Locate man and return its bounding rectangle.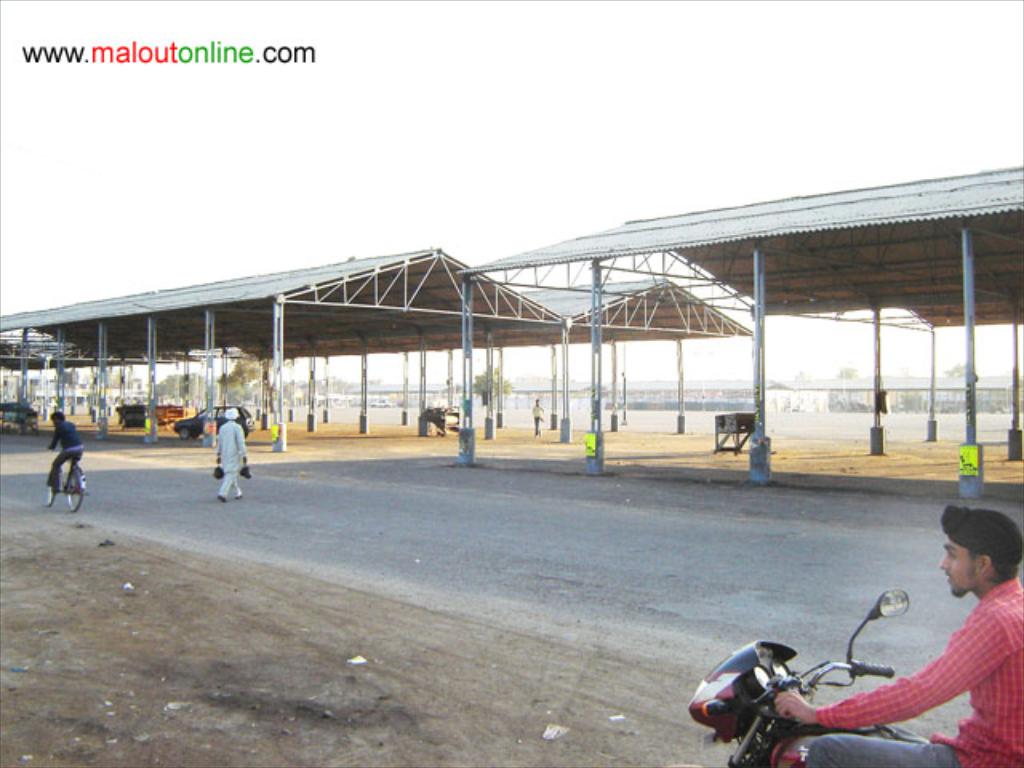
pyautogui.locateOnScreen(533, 397, 546, 438).
